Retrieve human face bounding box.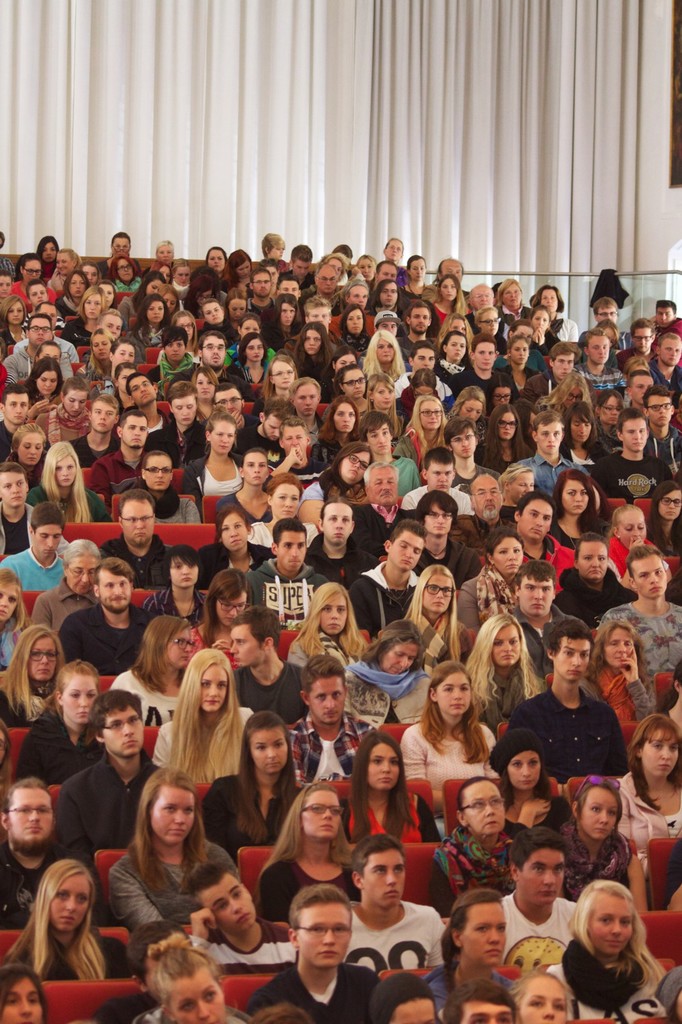
Bounding box: 470/287/492/309.
